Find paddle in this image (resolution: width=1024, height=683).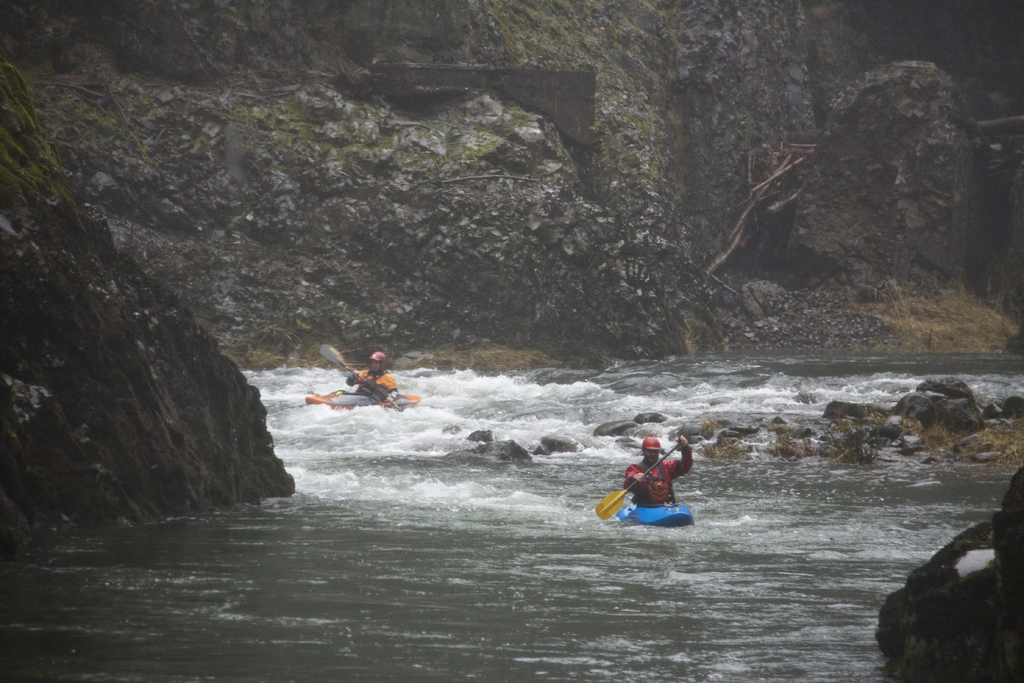
<box>598,443,677,519</box>.
